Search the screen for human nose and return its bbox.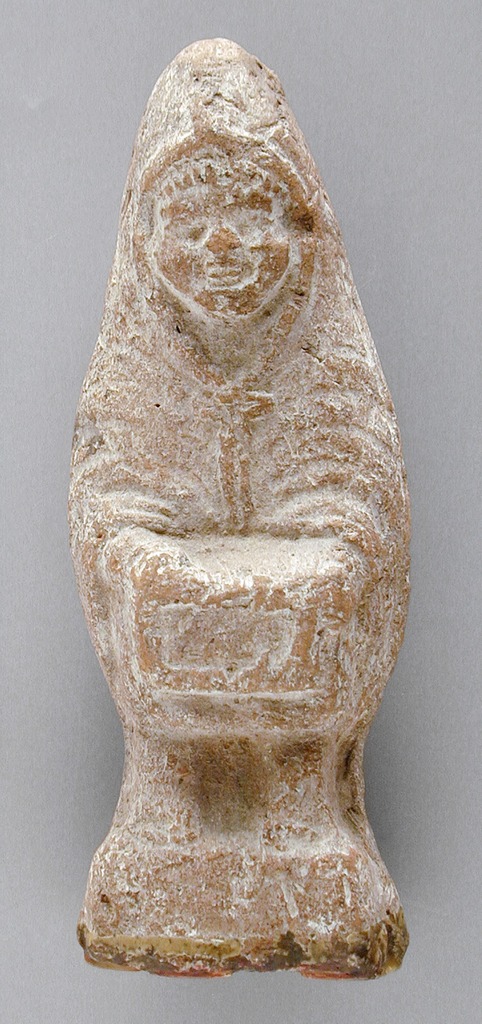
Found: l=201, t=220, r=239, b=257.
